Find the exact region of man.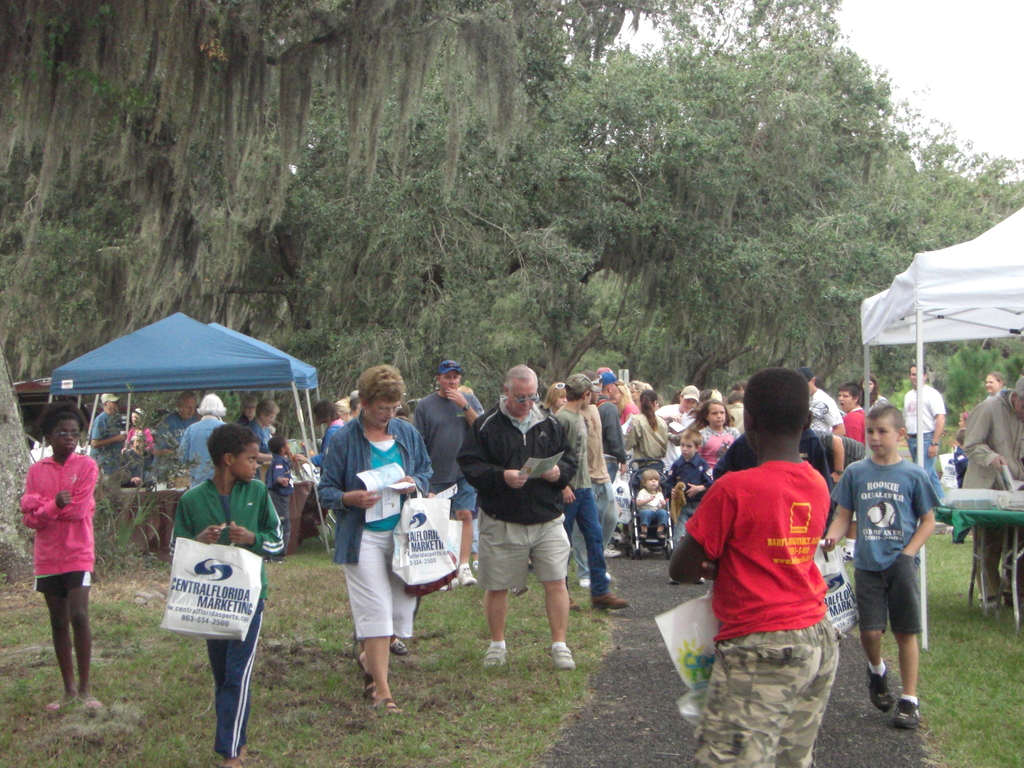
Exact region: Rect(552, 372, 630, 611).
